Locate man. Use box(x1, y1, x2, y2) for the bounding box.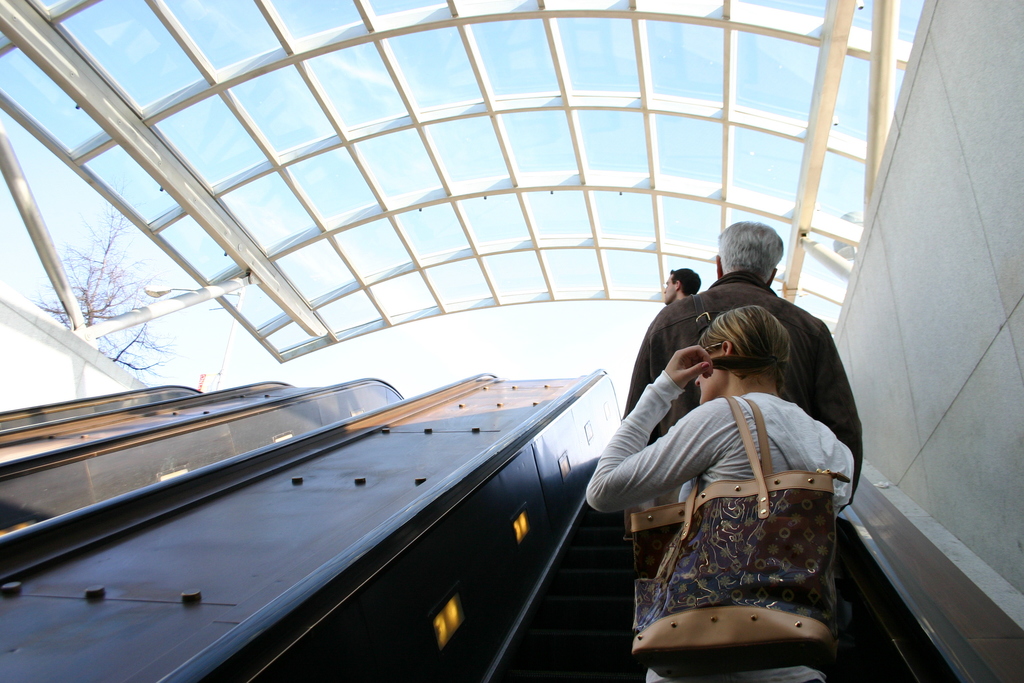
box(618, 224, 861, 519).
